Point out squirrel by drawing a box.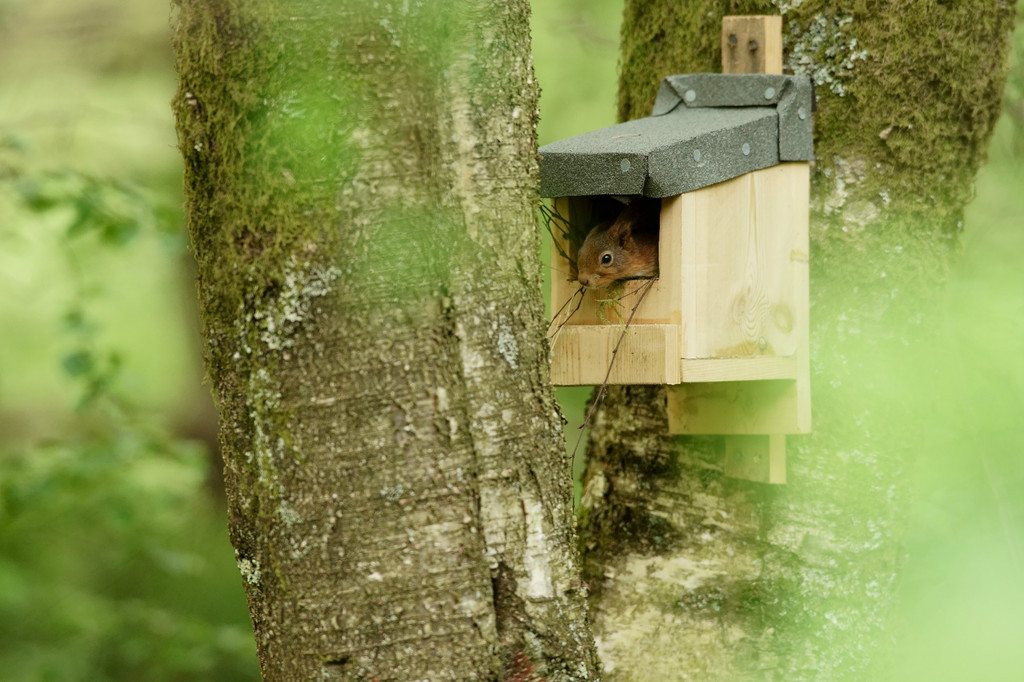
crop(560, 194, 686, 324).
